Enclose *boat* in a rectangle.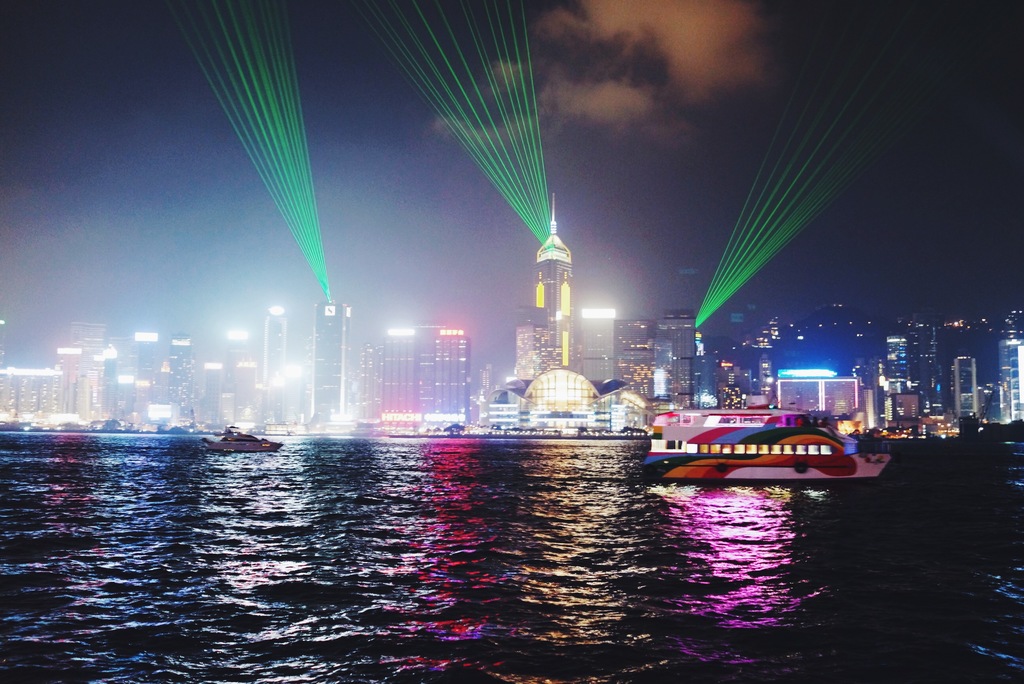
BBox(205, 428, 284, 453).
